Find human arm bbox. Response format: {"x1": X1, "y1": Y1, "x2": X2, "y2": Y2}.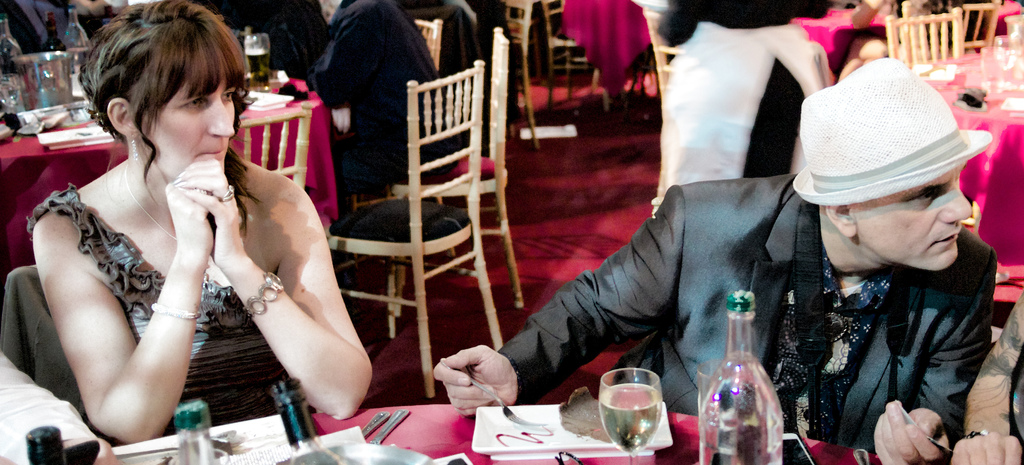
{"x1": 310, "y1": 0, "x2": 382, "y2": 113}.
